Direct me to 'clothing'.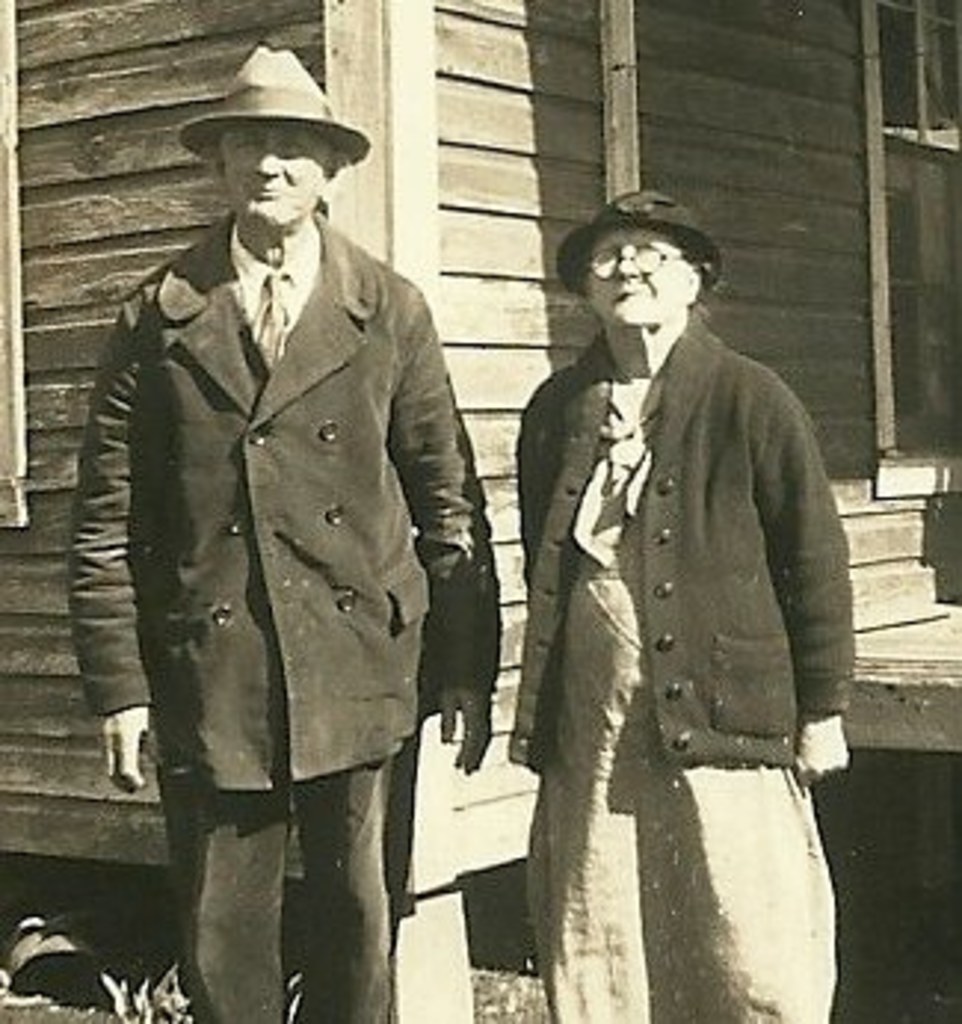
Direction: 509:314:855:1021.
